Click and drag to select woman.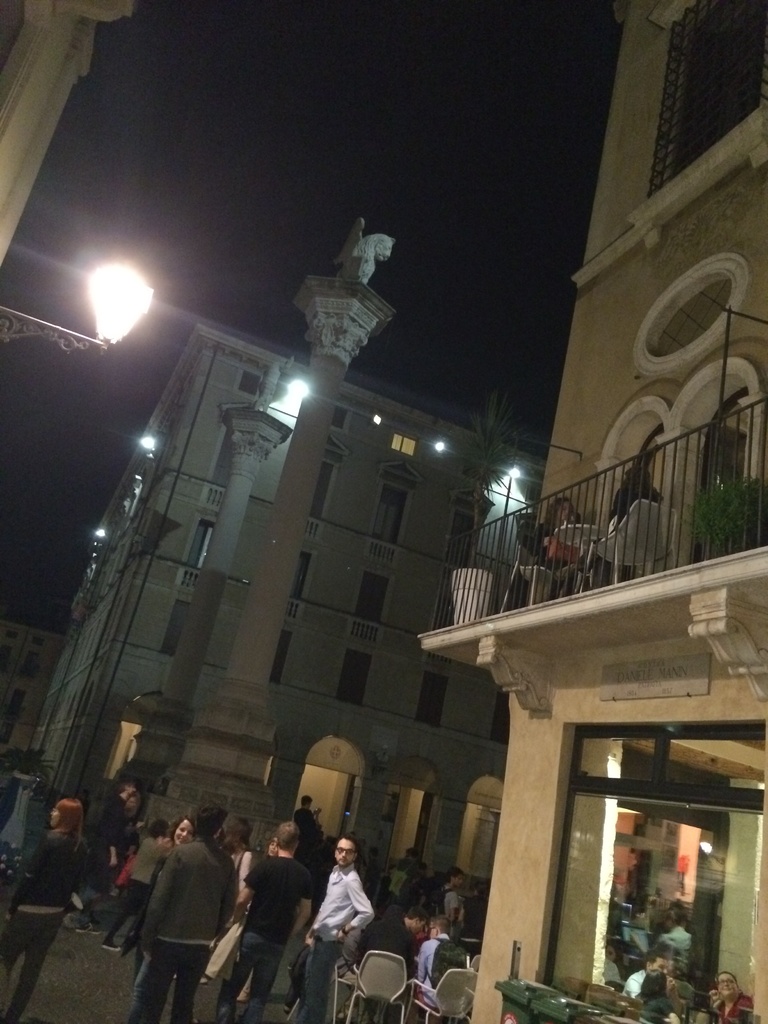
Selection: rect(118, 815, 195, 993).
